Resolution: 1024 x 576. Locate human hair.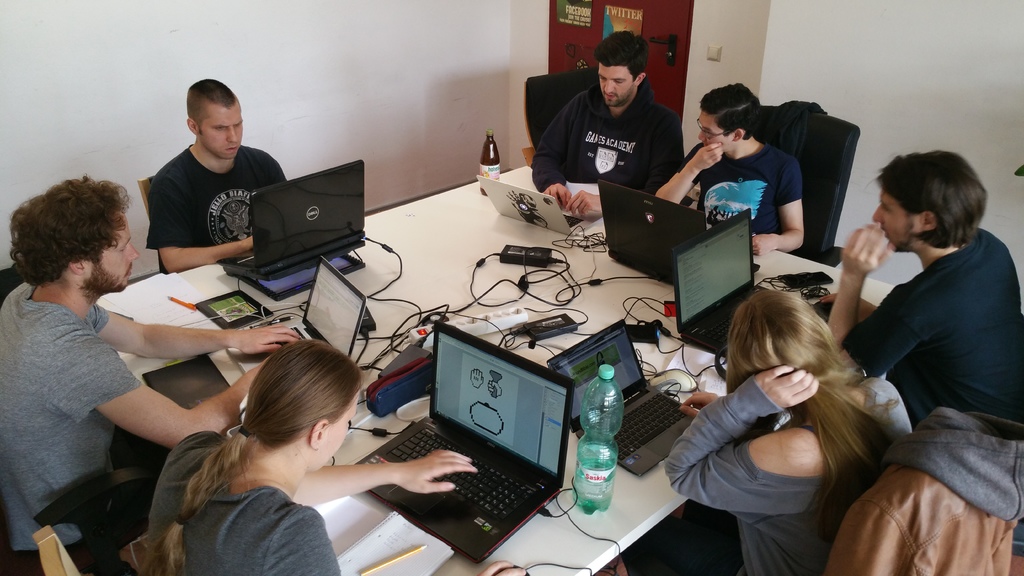
{"left": 130, "top": 334, "right": 369, "bottom": 575}.
